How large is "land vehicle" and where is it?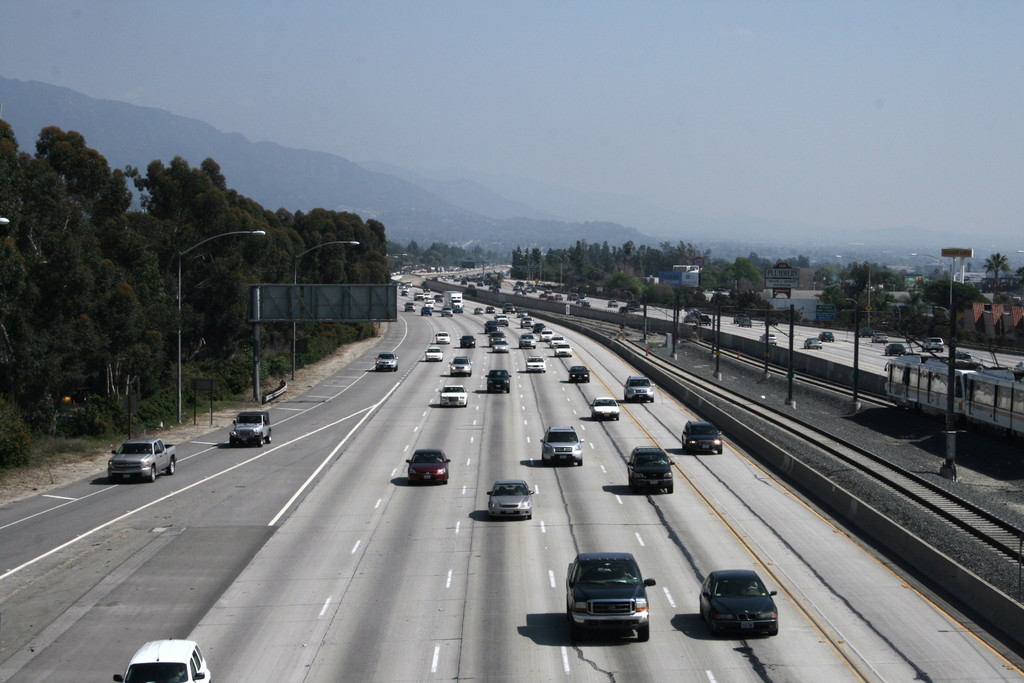
Bounding box: 473,305,483,316.
